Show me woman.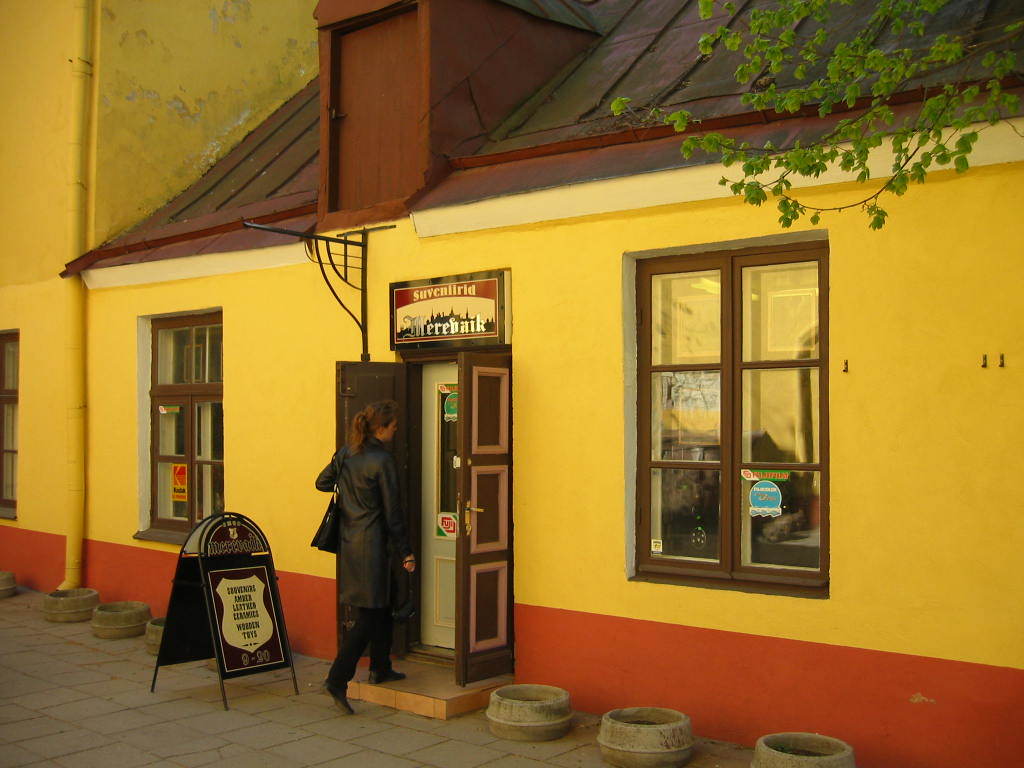
woman is here: select_region(318, 384, 406, 700).
